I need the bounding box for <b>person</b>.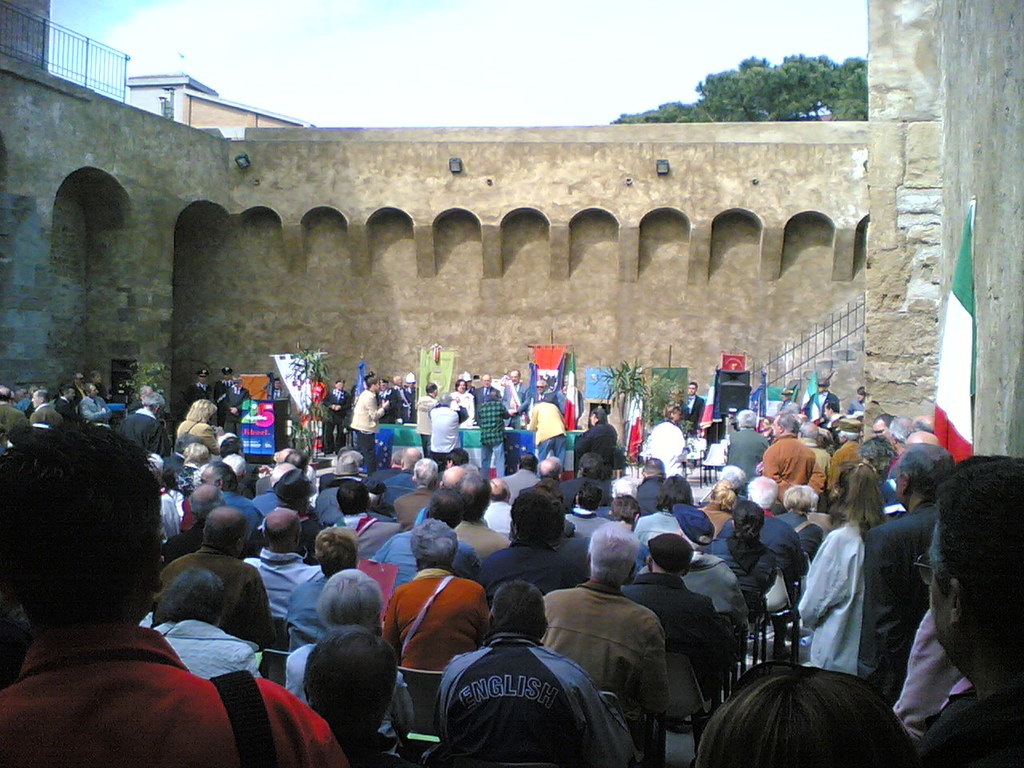
Here it is: select_region(298, 618, 411, 767).
